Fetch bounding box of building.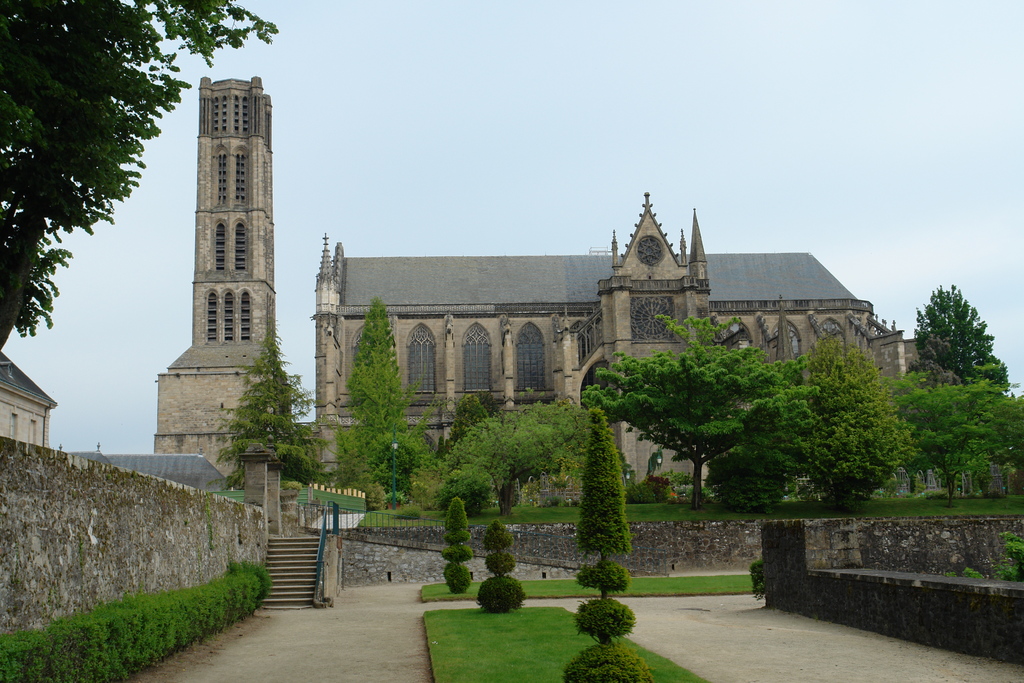
Bbox: box(317, 243, 899, 465).
